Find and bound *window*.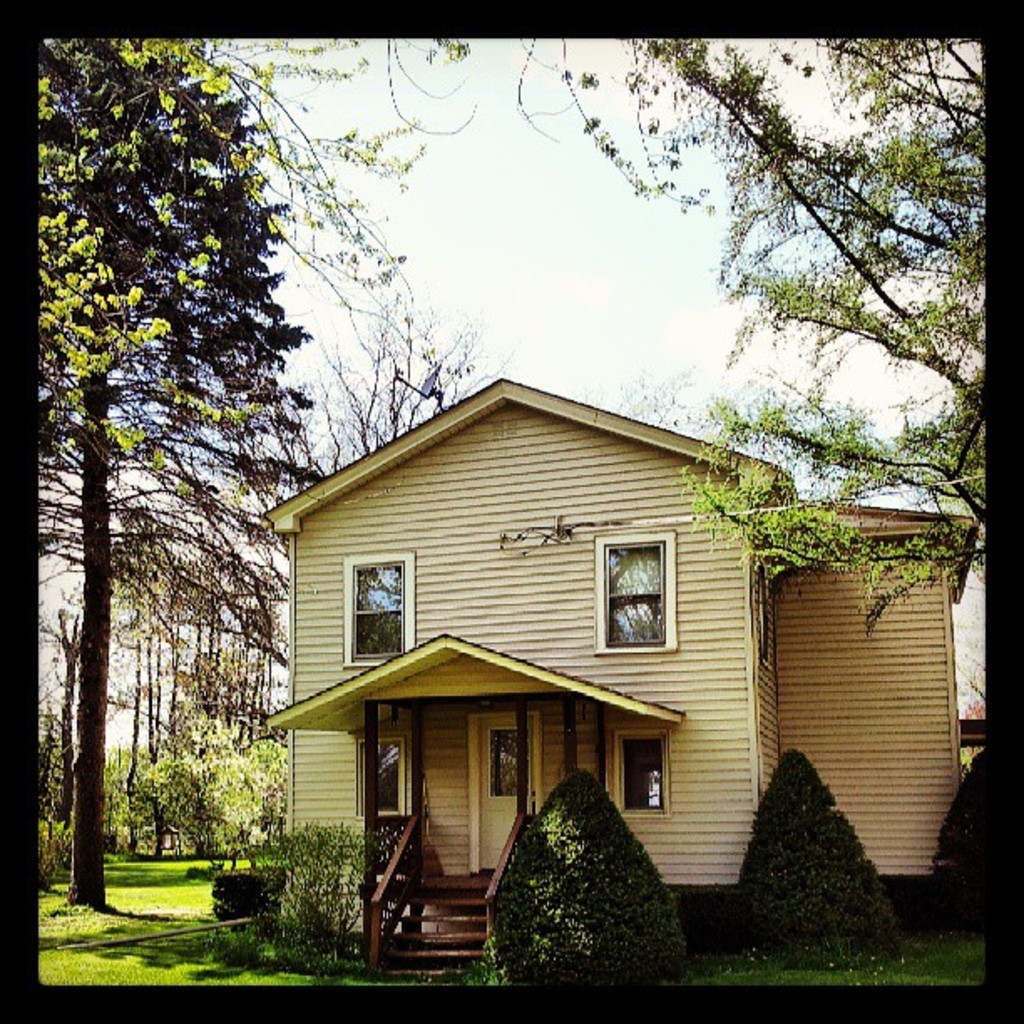
Bound: [x1=614, y1=735, x2=673, y2=812].
